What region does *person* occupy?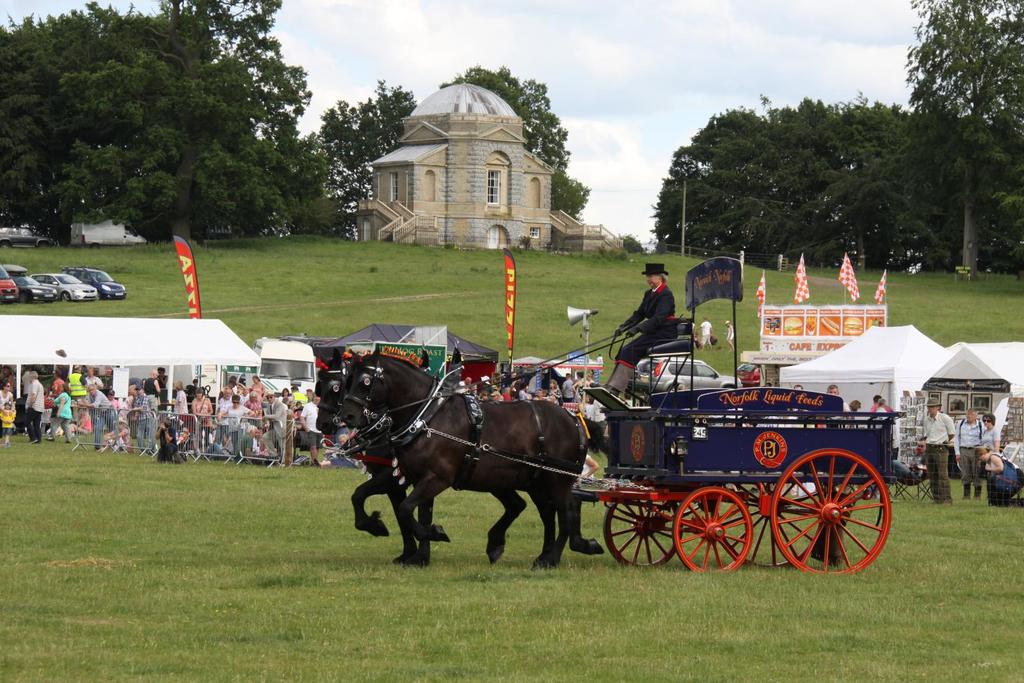
700, 316, 714, 351.
